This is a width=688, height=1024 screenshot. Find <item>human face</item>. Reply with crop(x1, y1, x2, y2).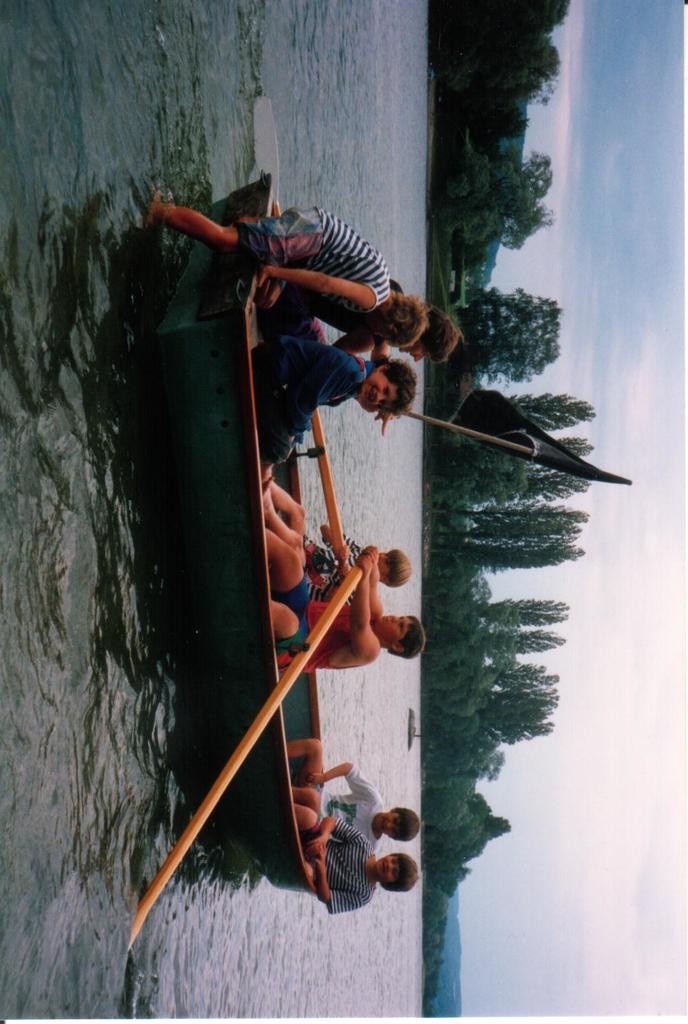
crop(371, 619, 415, 652).
